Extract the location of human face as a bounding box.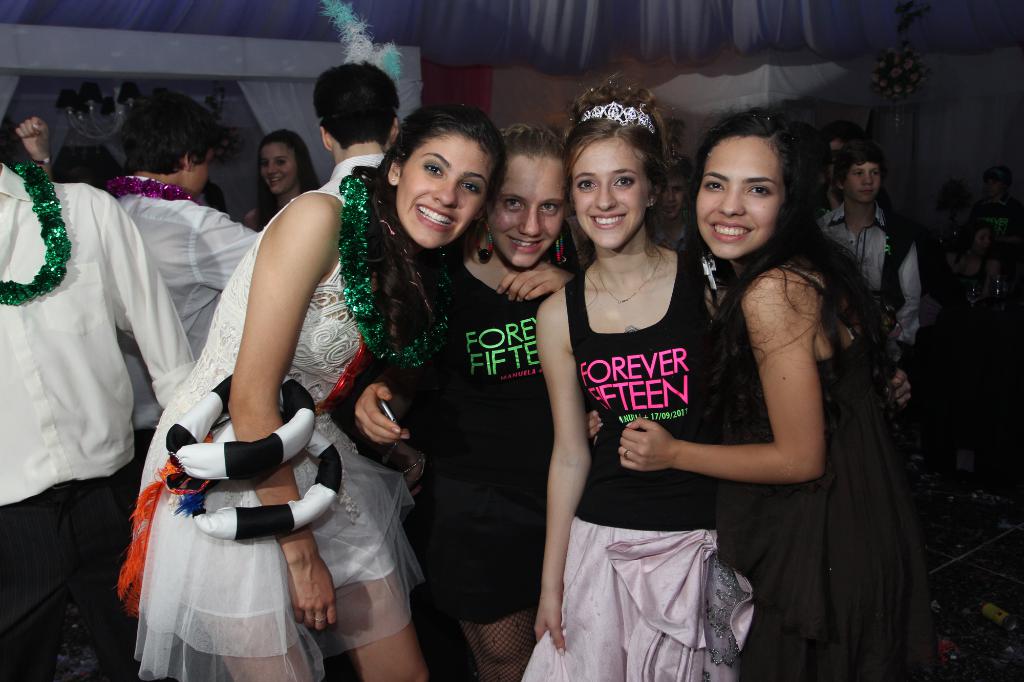
(257, 141, 299, 193).
